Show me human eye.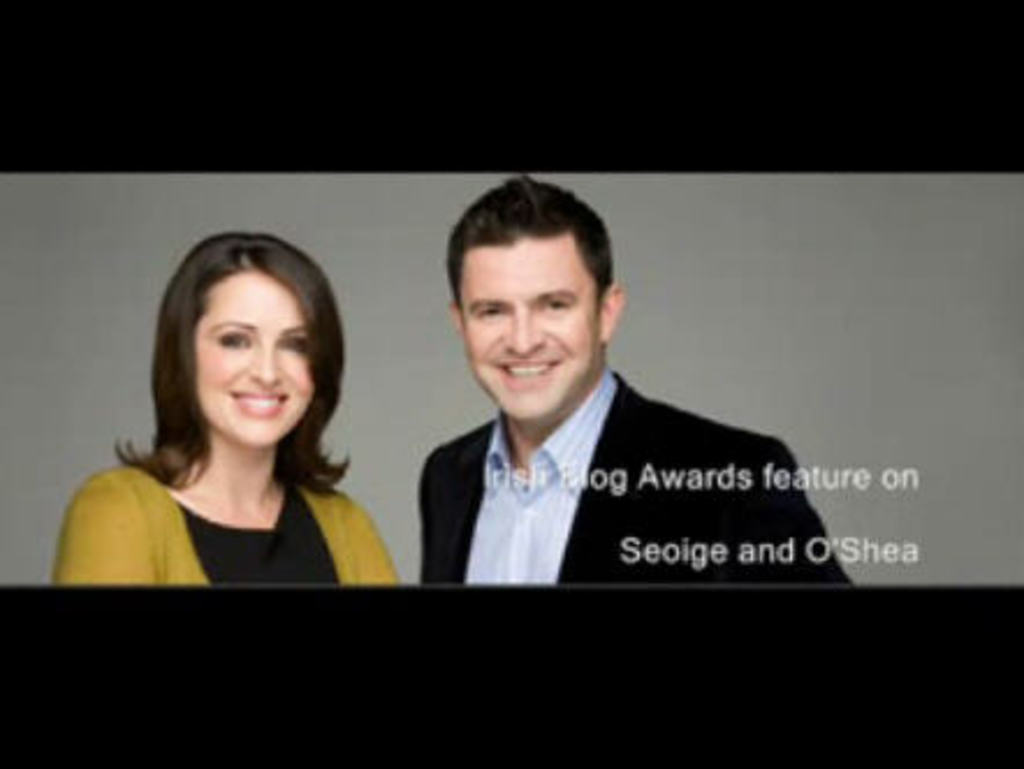
human eye is here: bbox(470, 299, 507, 327).
